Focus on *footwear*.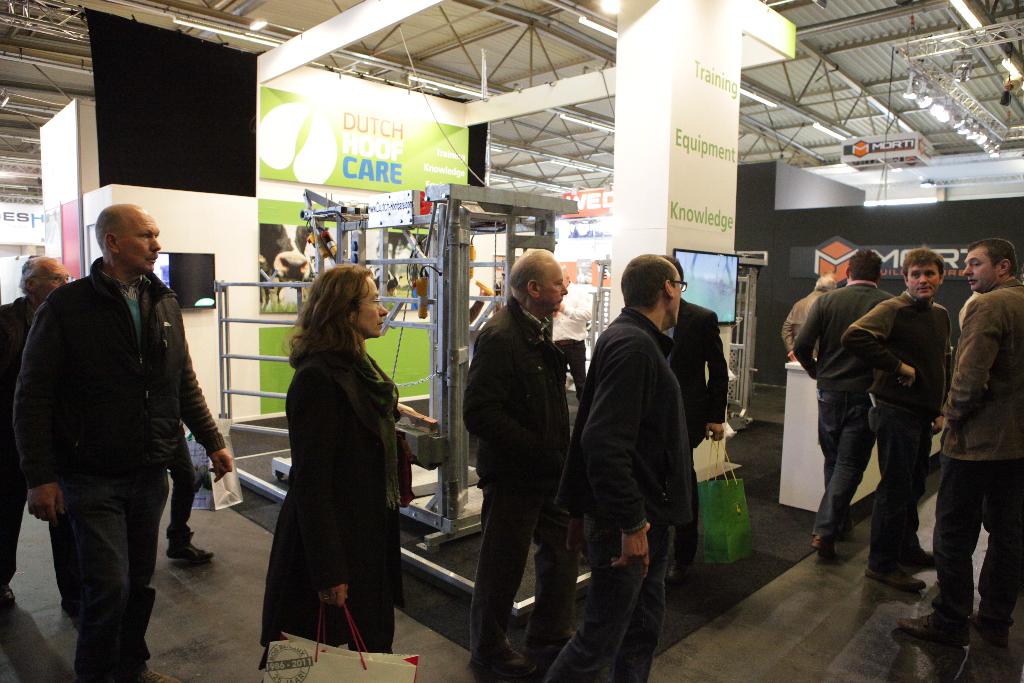
Focused at <region>908, 548, 937, 567</region>.
